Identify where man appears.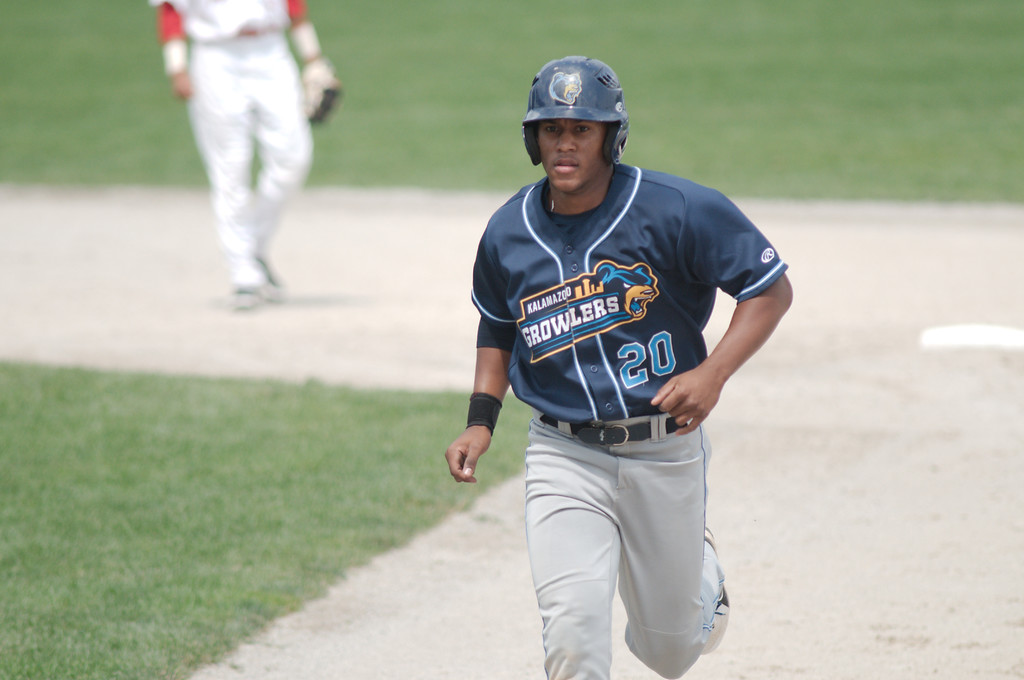
Appears at 148:0:340:308.
